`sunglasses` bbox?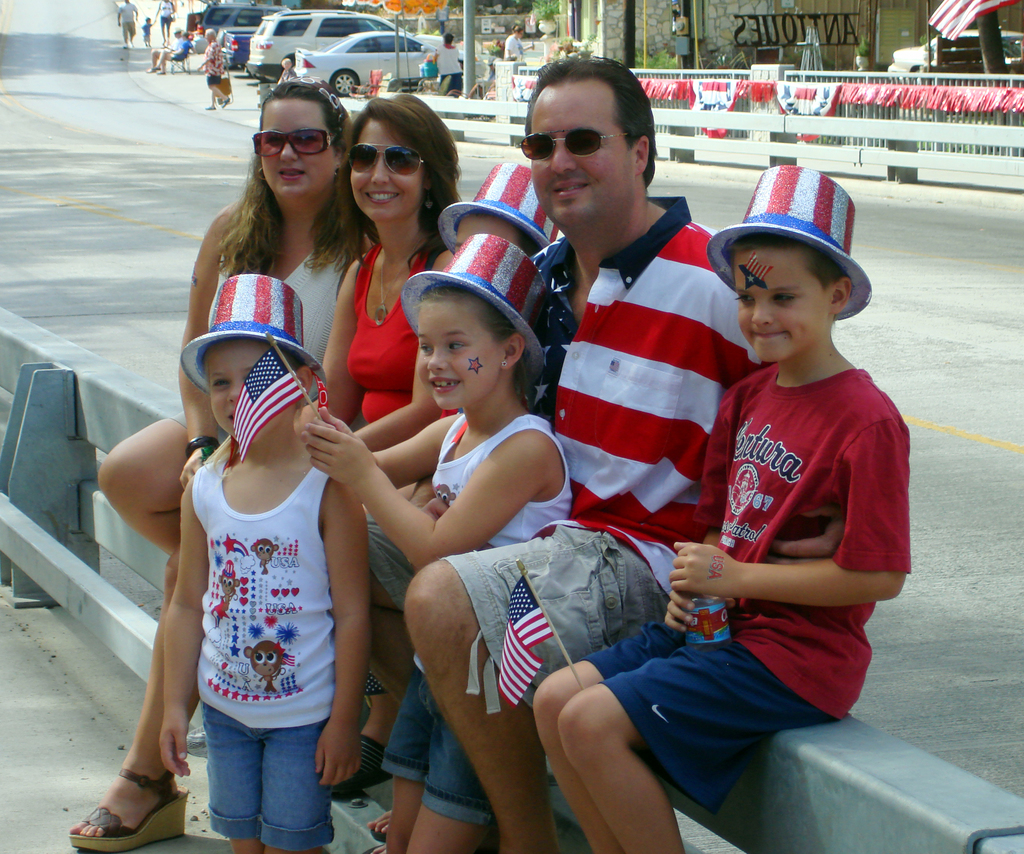
<bbox>251, 127, 339, 155</bbox>
